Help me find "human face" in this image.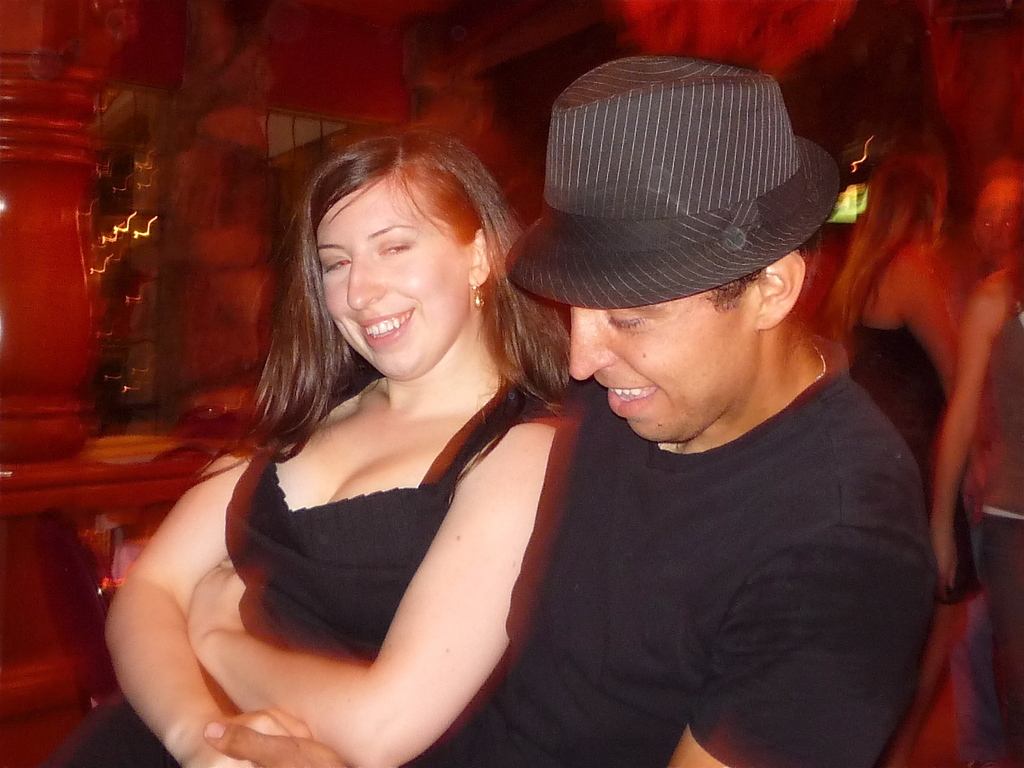
Found it: [x1=568, y1=302, x2=743, y2=438].
